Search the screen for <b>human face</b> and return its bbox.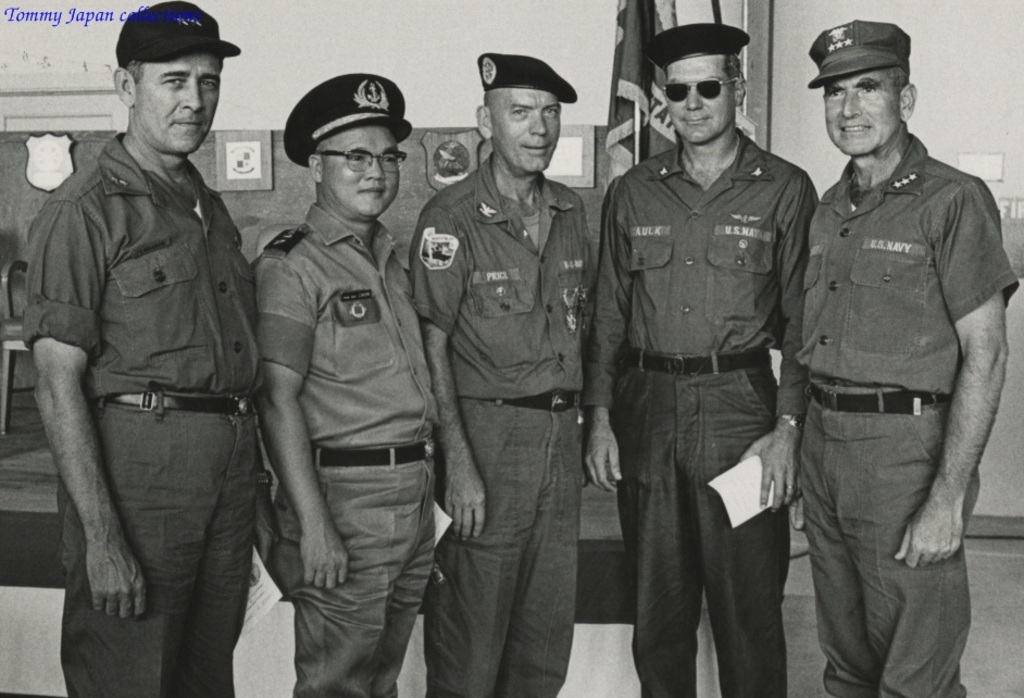
Found: (left=673, top=64, right=738, bottom=146).
